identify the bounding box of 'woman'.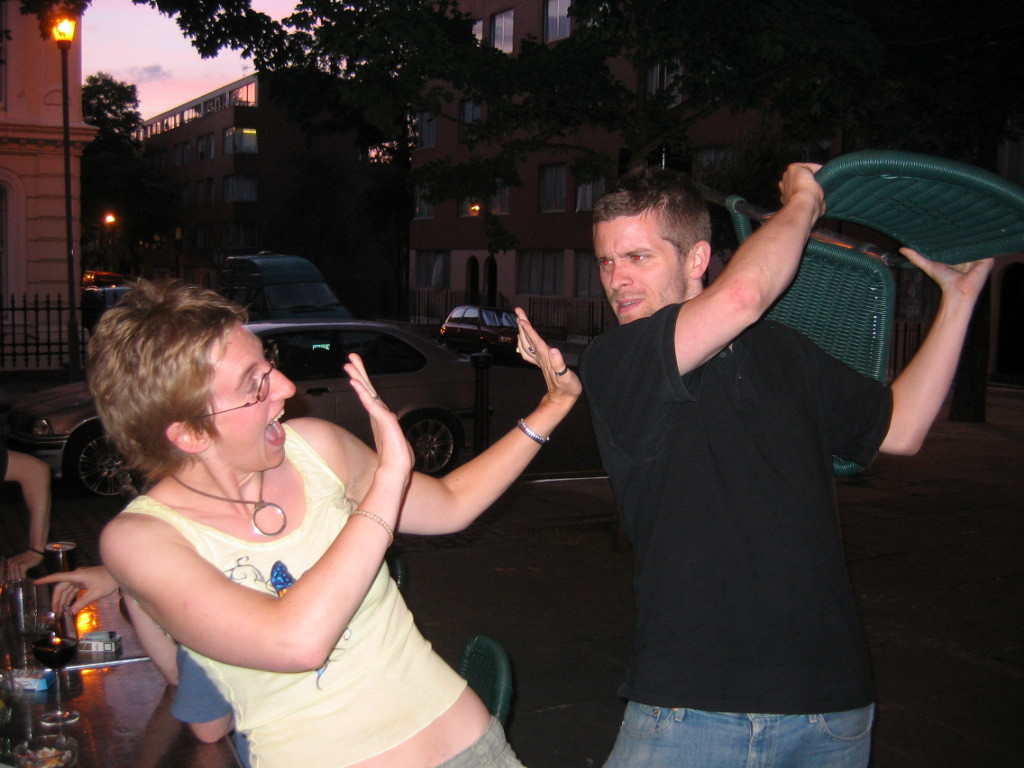
bbox=(39, 555, 251, 766).
